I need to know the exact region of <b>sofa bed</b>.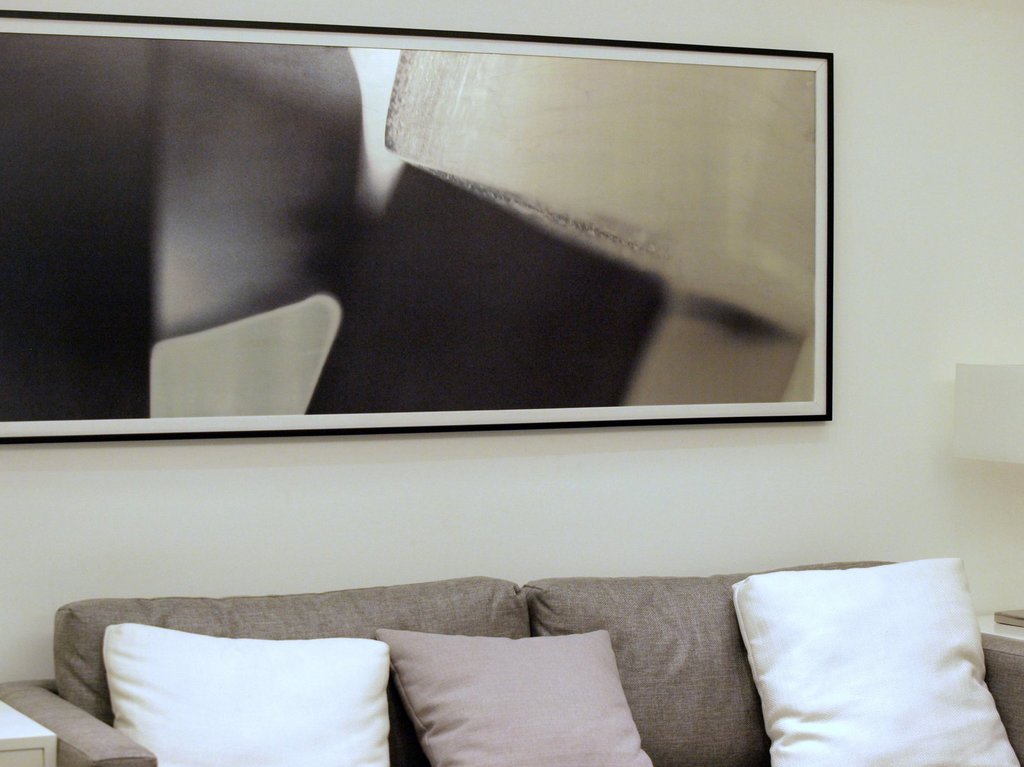
Region: 4,547,1023,766.
